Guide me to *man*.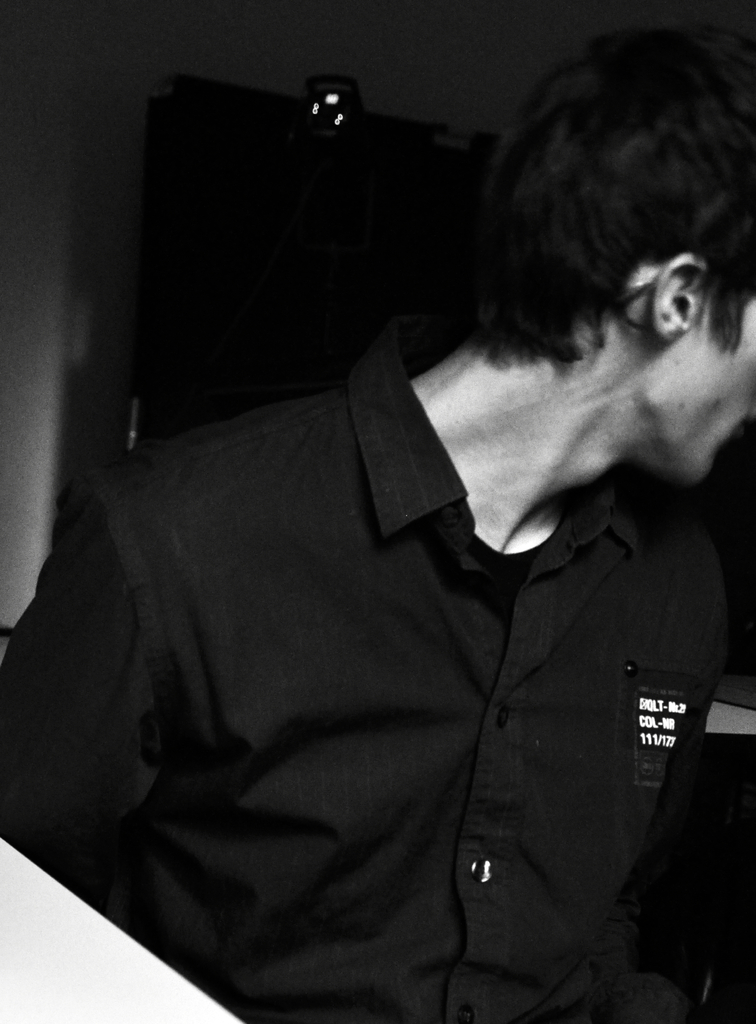
Guidance: (26,41,755,965).
